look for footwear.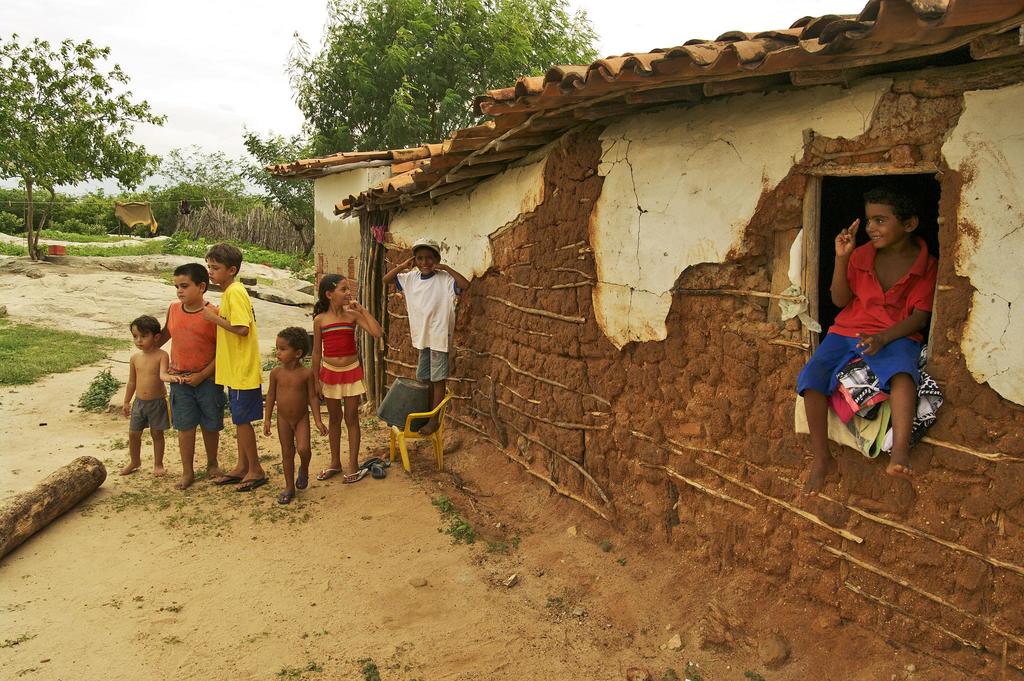
Found: BBox(296, 470, 308, 491).
